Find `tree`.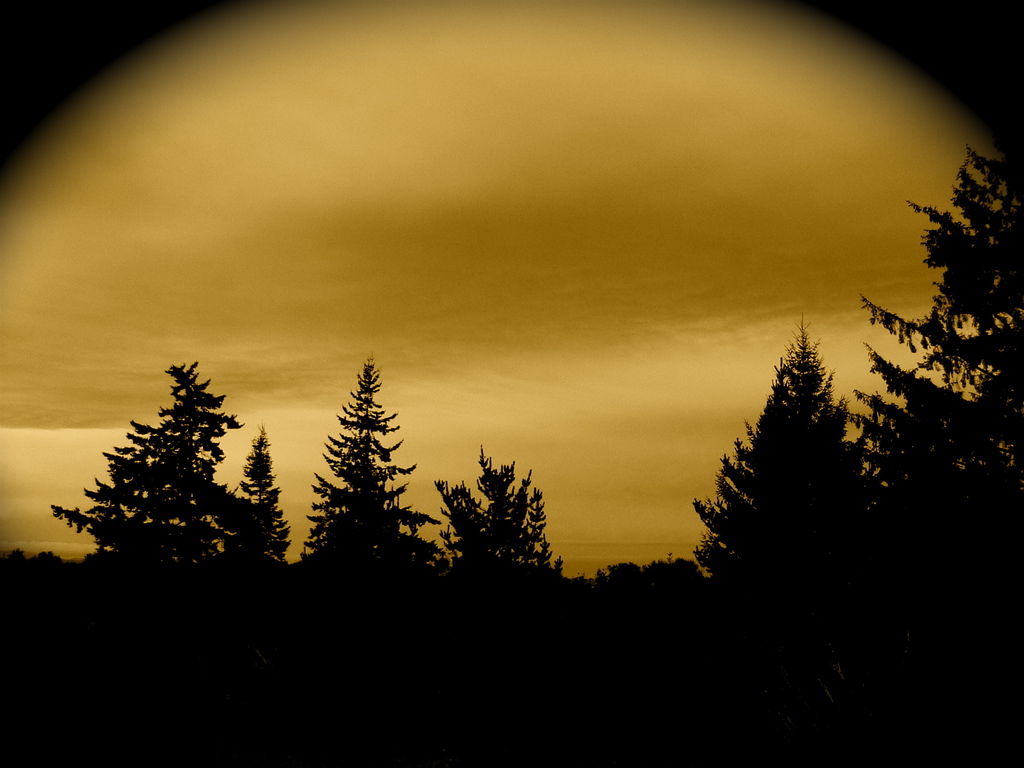
429,436,556,590.
